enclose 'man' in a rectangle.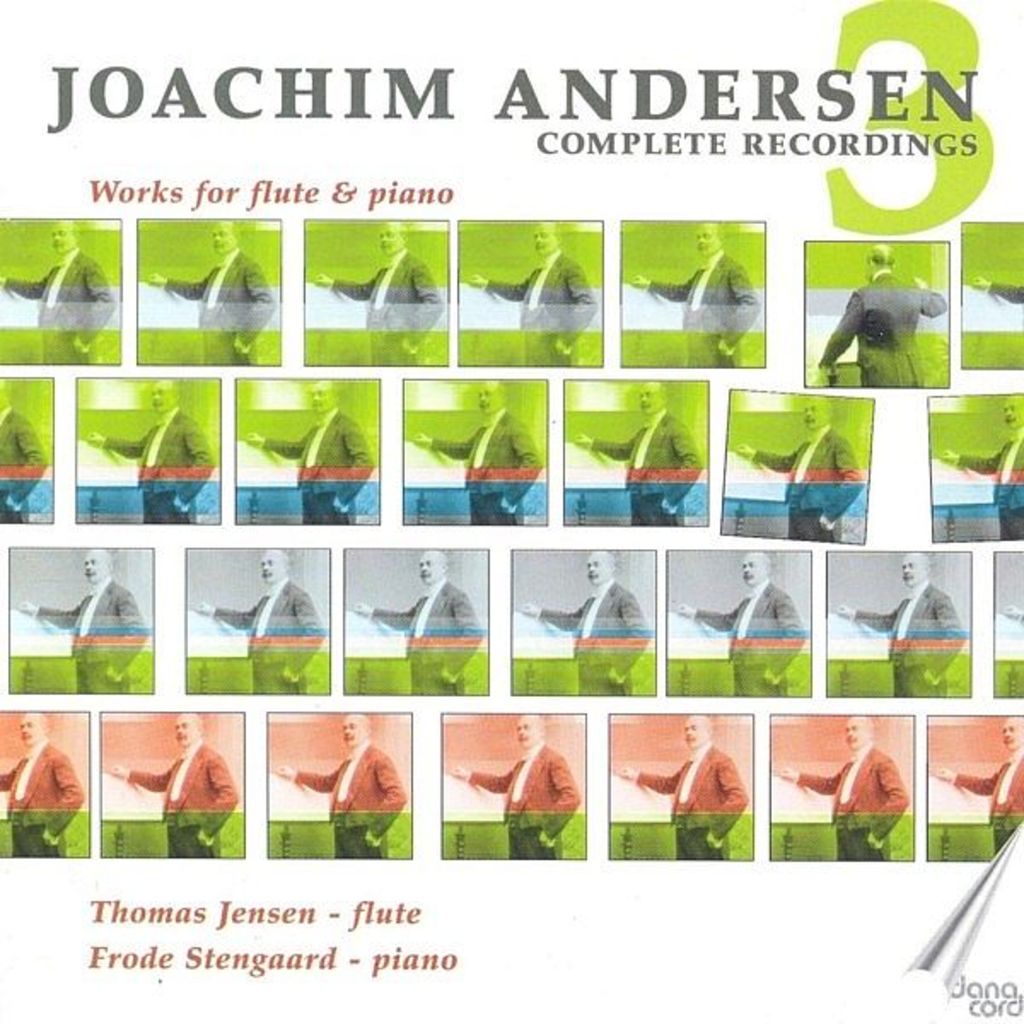
<region>939, 715, 1022, 857</region>.
